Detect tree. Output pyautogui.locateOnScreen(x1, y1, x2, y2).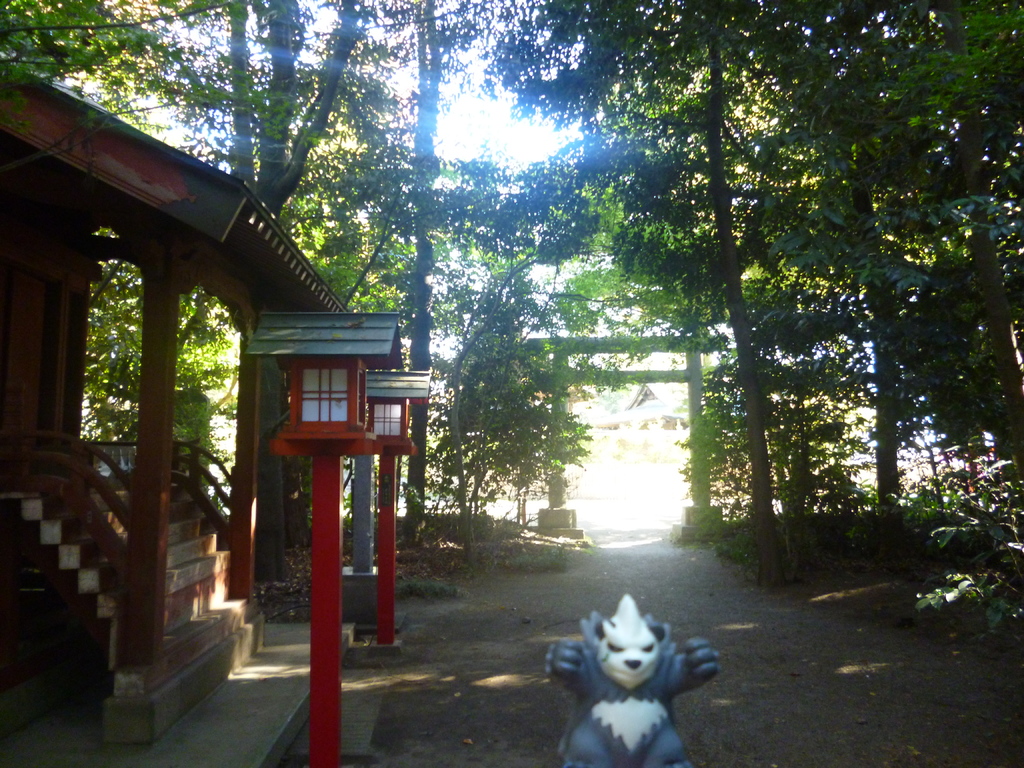
pyautogui.locateOnScreen(386, 0, 490, 569).
